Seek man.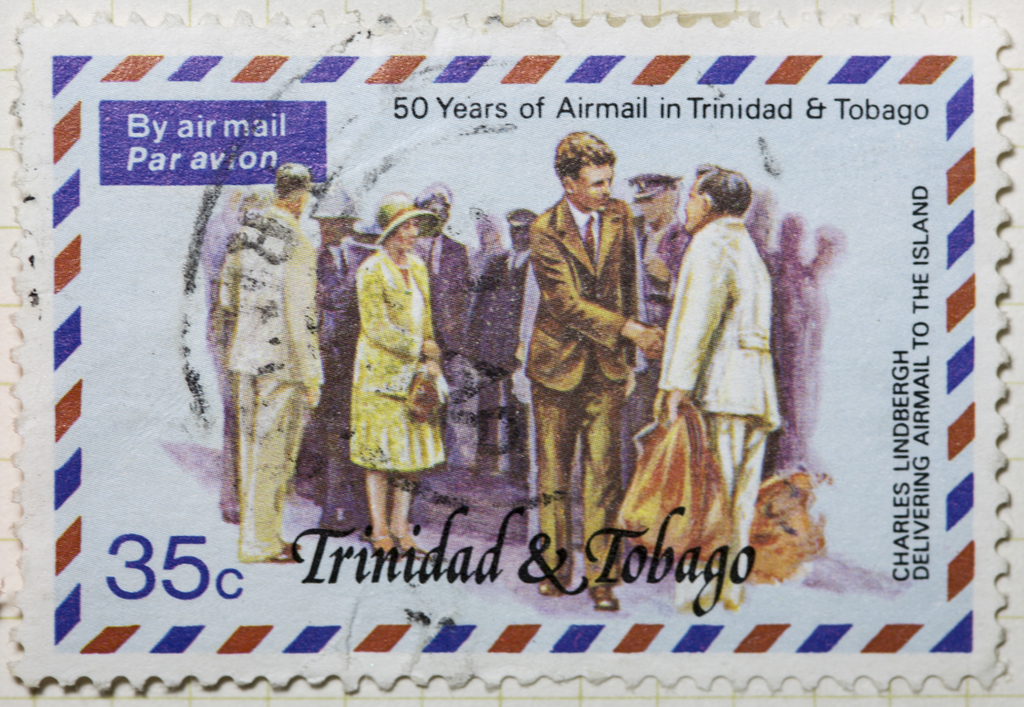
218,159,327,560.
